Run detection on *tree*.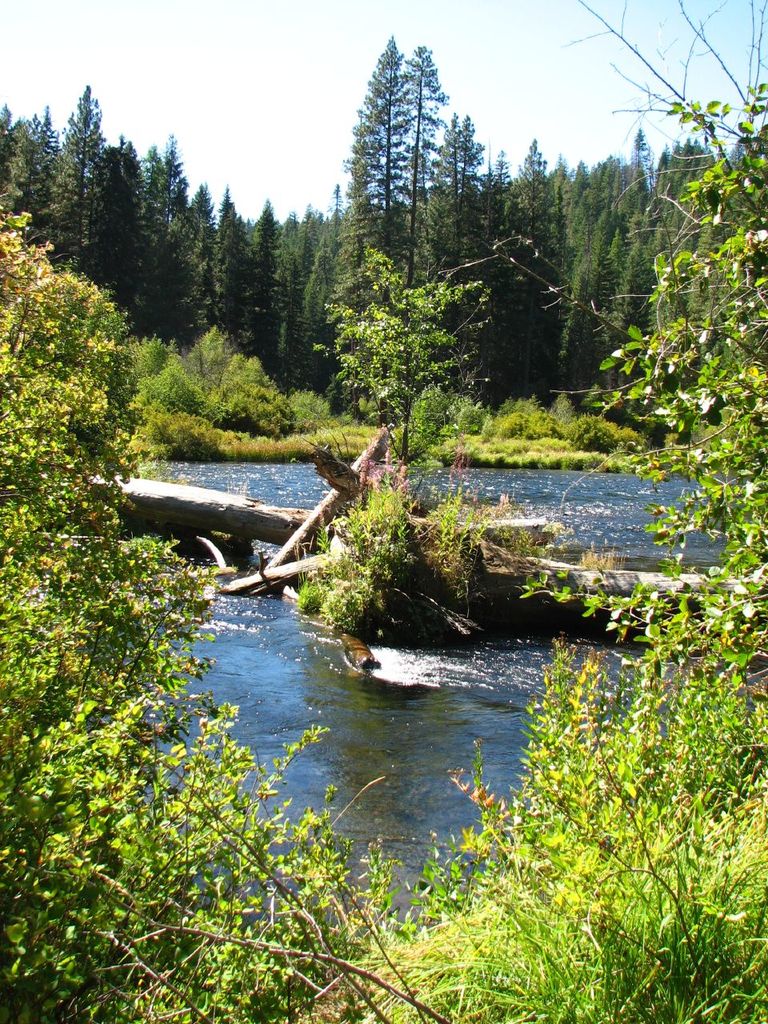
Result: [318,239,495,436].
